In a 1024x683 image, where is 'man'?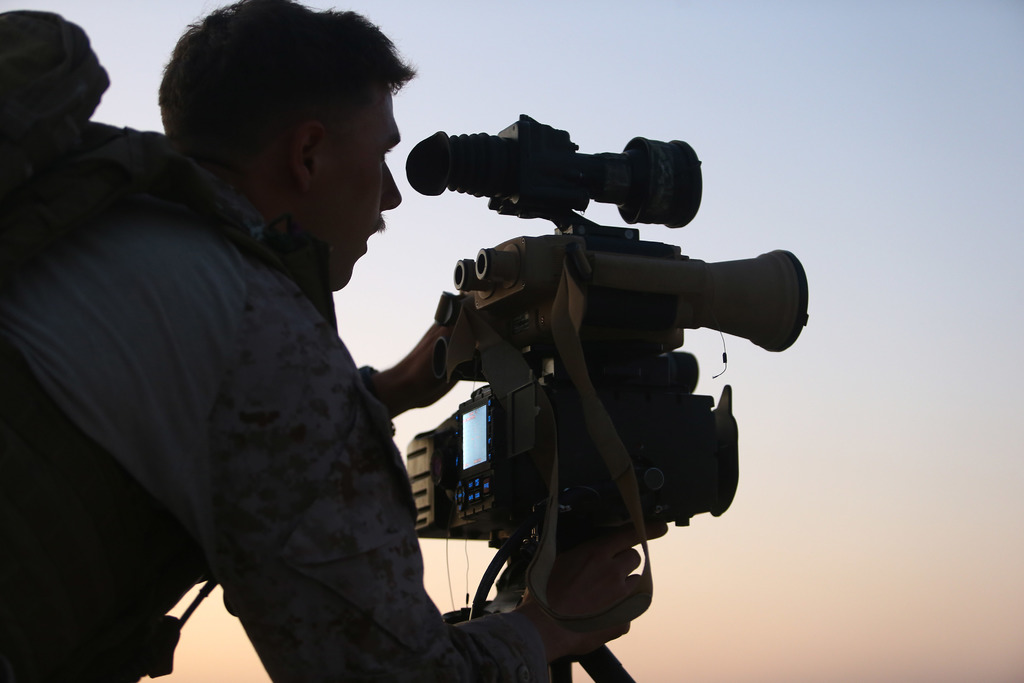
box(0, 0, 643, 682).
